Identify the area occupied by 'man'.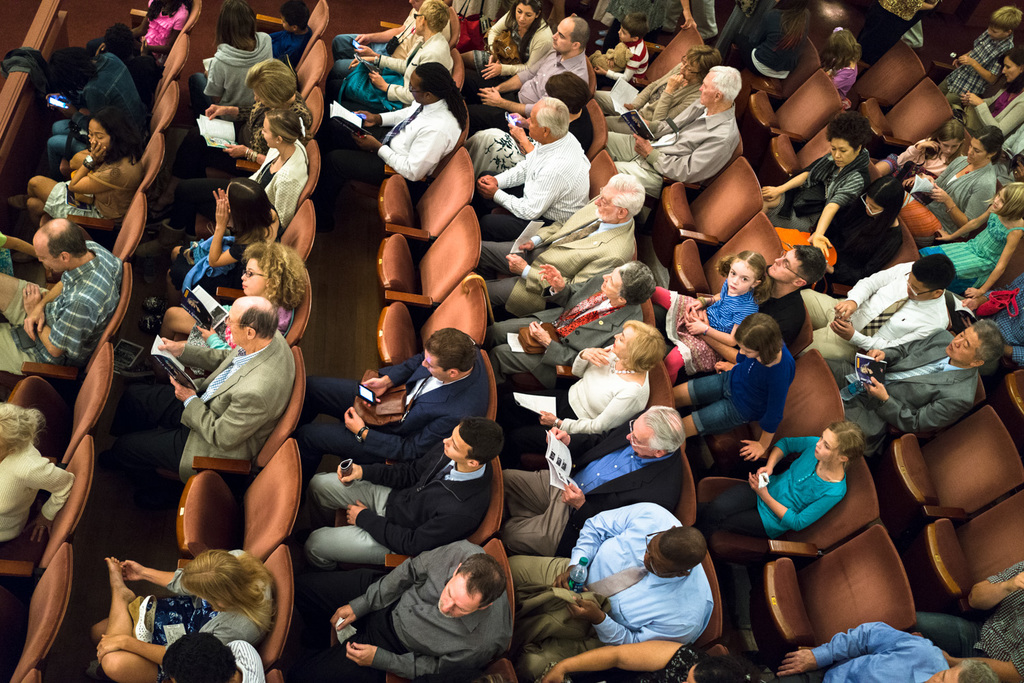
Area: [left=505, top=499, right=717, bottom=680].
